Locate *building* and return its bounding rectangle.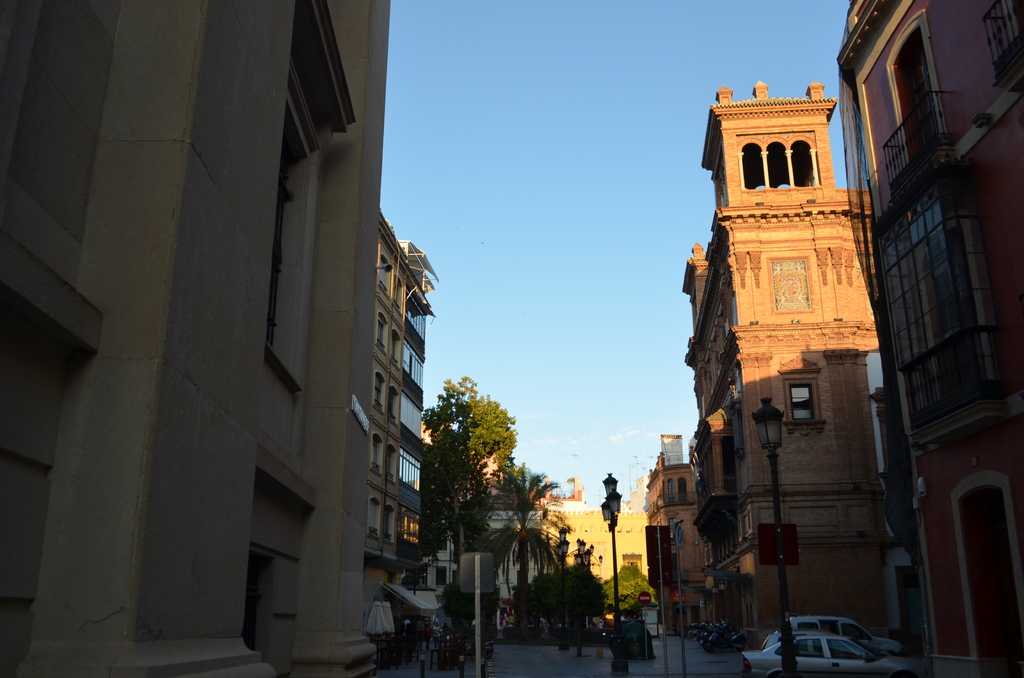
{"x1": 648, "y1": 446, "x2": 702, "y2": 636}.
